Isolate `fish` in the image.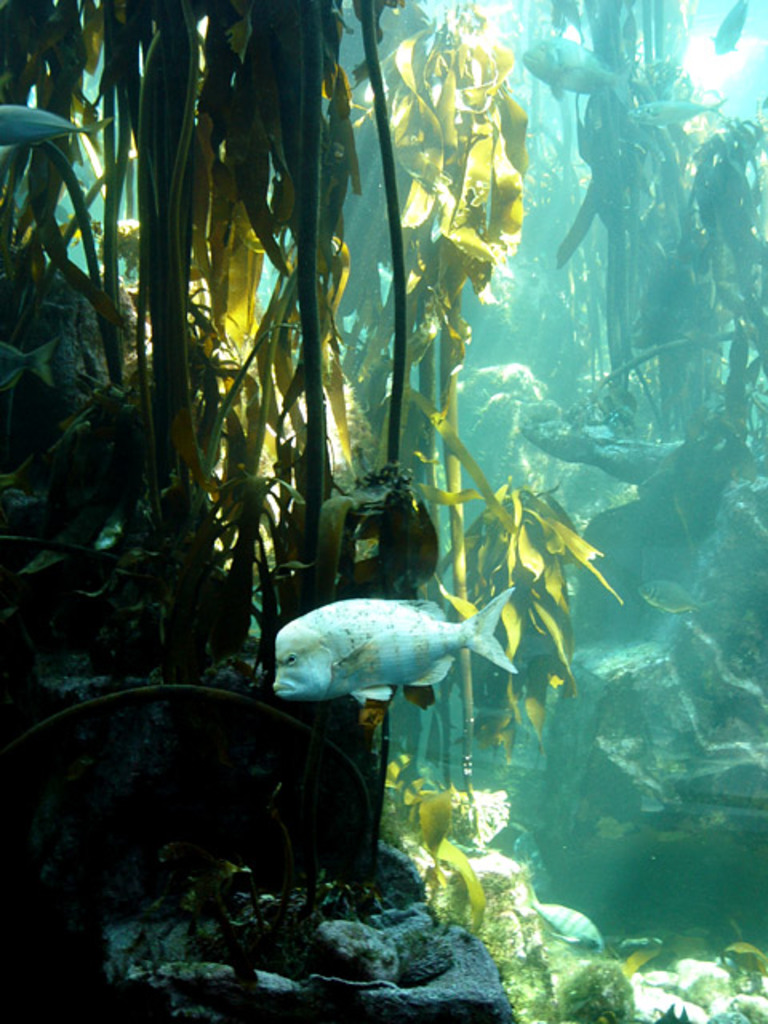
Isolated region: BBox(626, 94, 726, 134).
